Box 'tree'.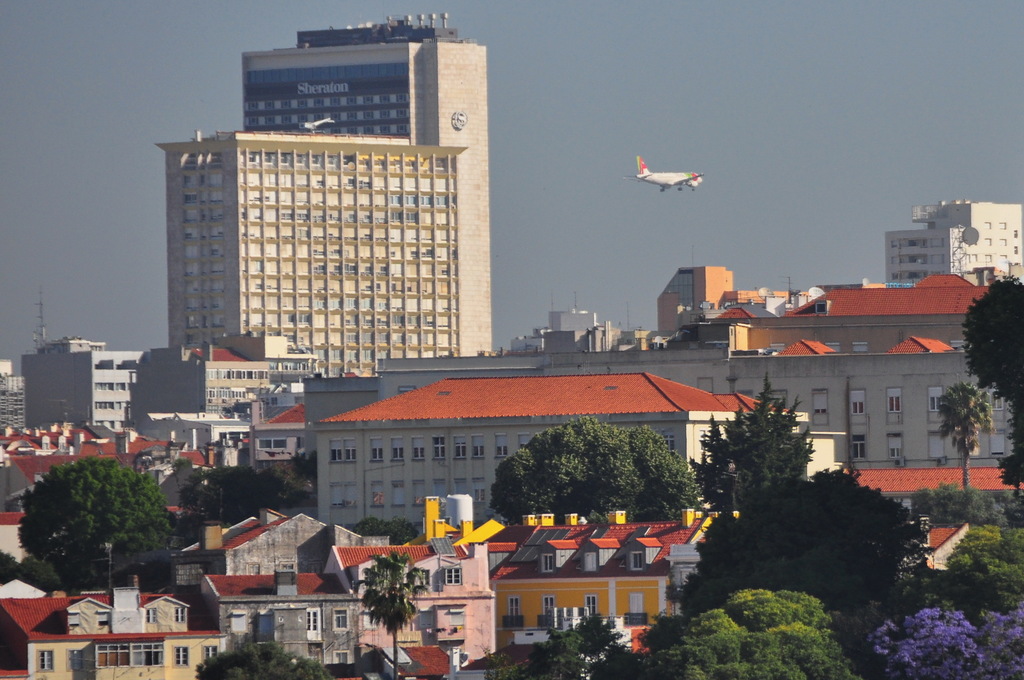
rect(16, 455, 168, 588).
